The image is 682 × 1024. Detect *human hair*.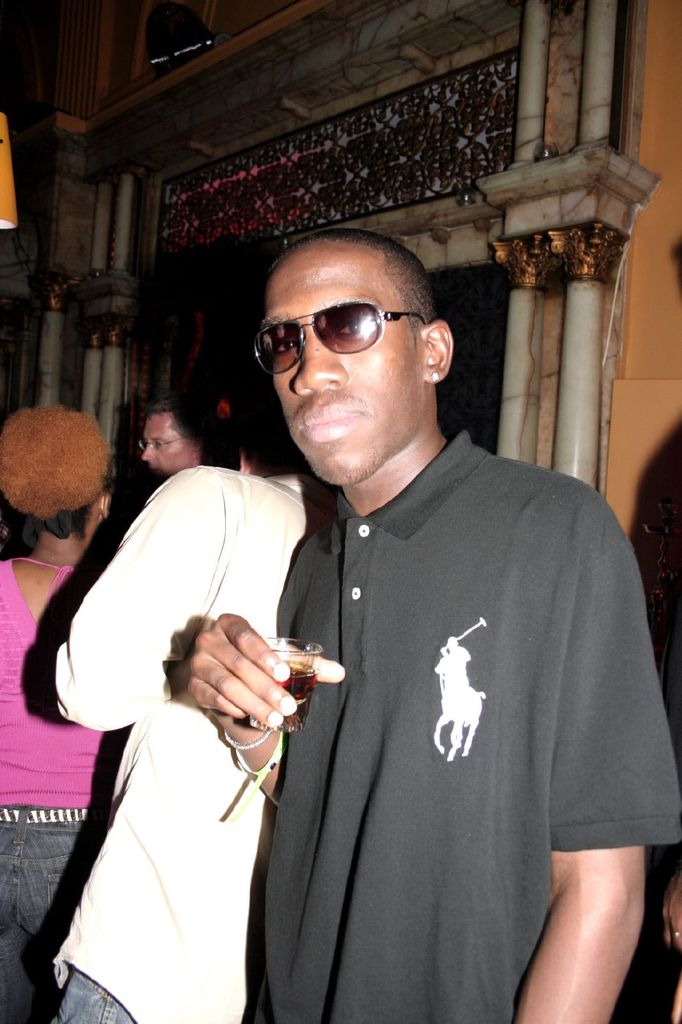
Detection: 143,394,212,447.
